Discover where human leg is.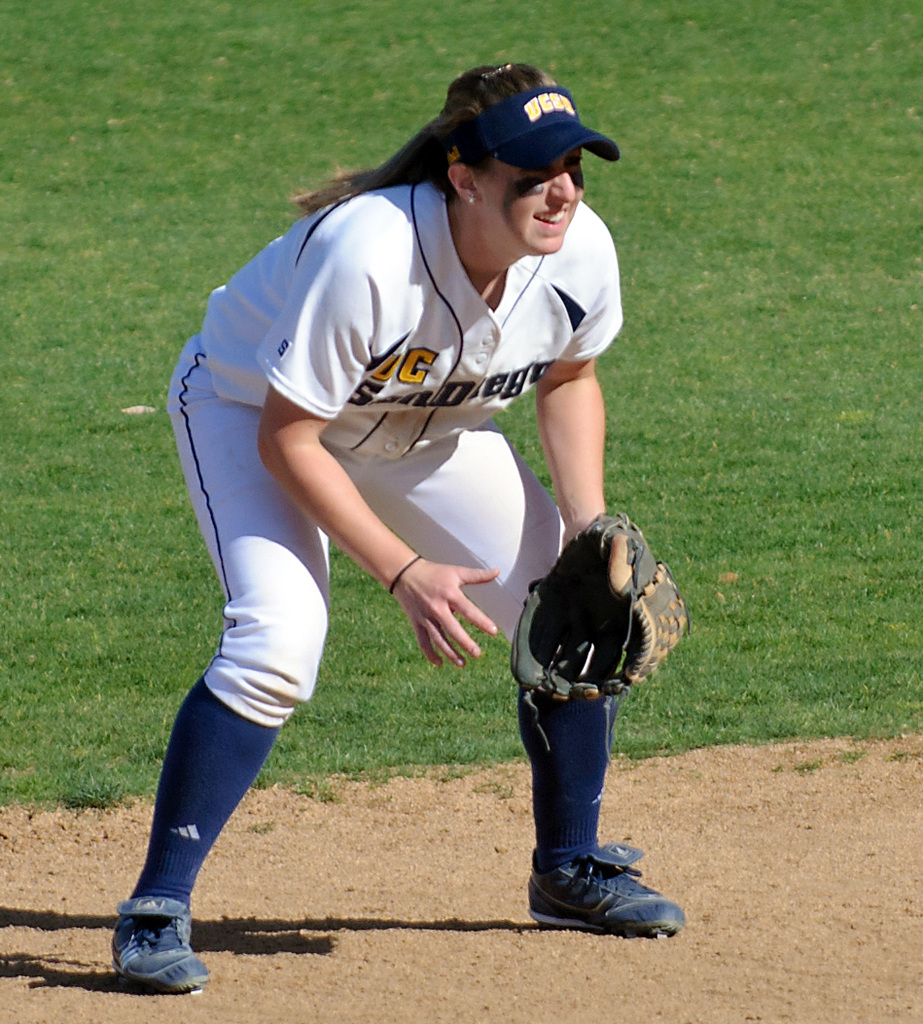
Discovered at detection(112, 327, 342, 999).
